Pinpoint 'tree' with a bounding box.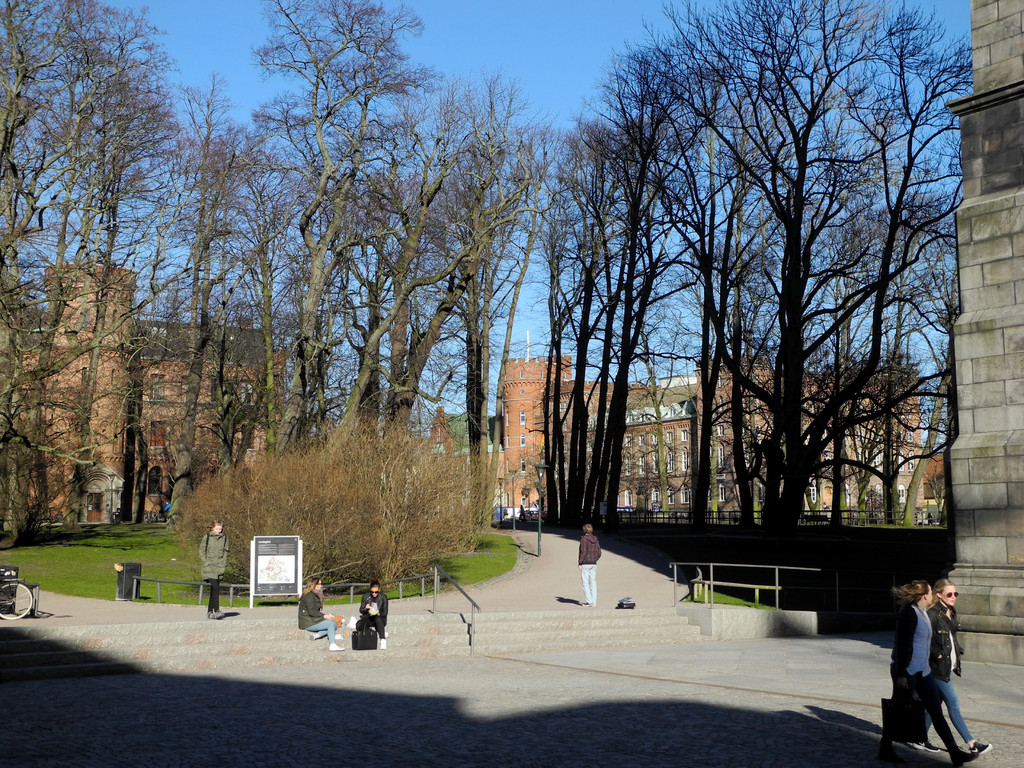
pyautogui.locateOnScreen(420, 132, 588, 530).
